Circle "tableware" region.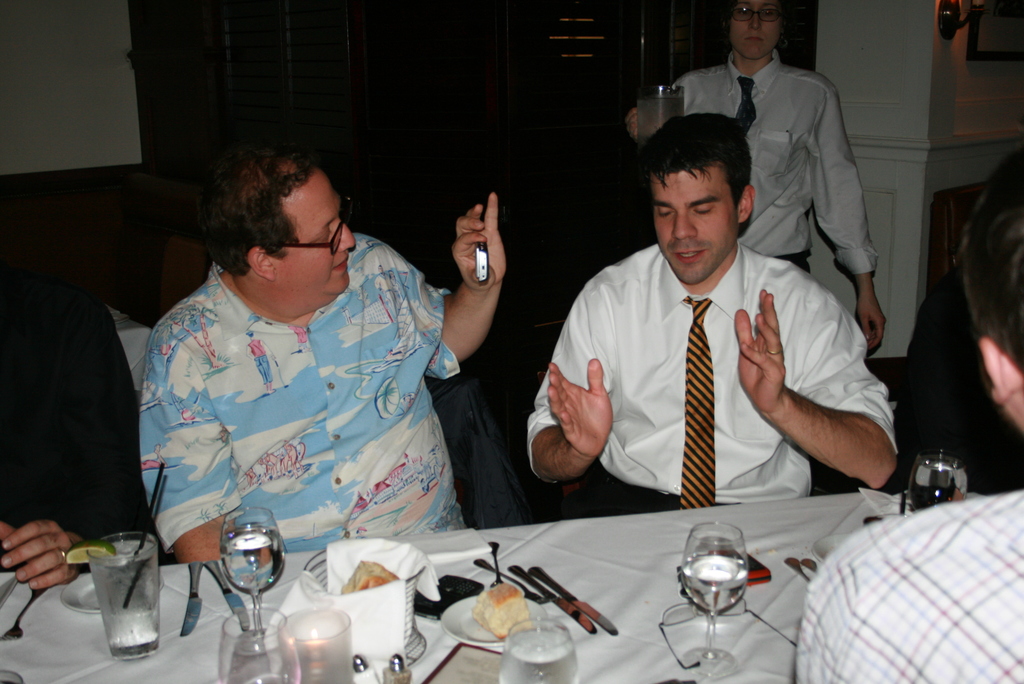
Region: [x1=631, y1=83, x2=686, y2=147].
